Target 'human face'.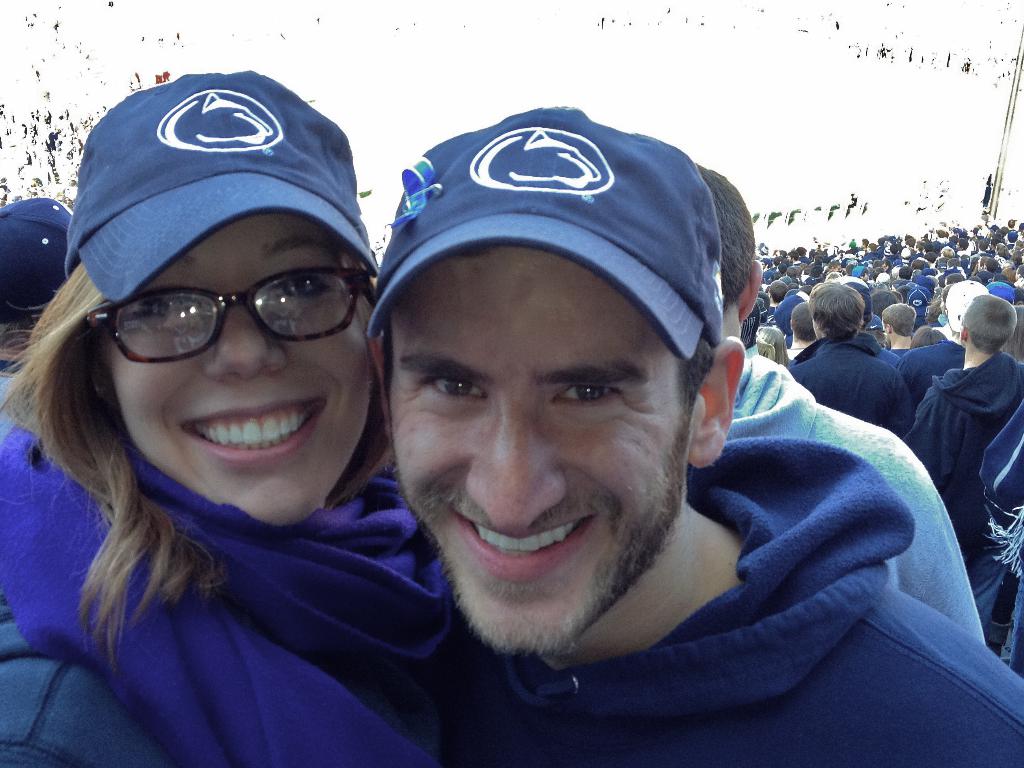
Target region: (388,246,706,651).
